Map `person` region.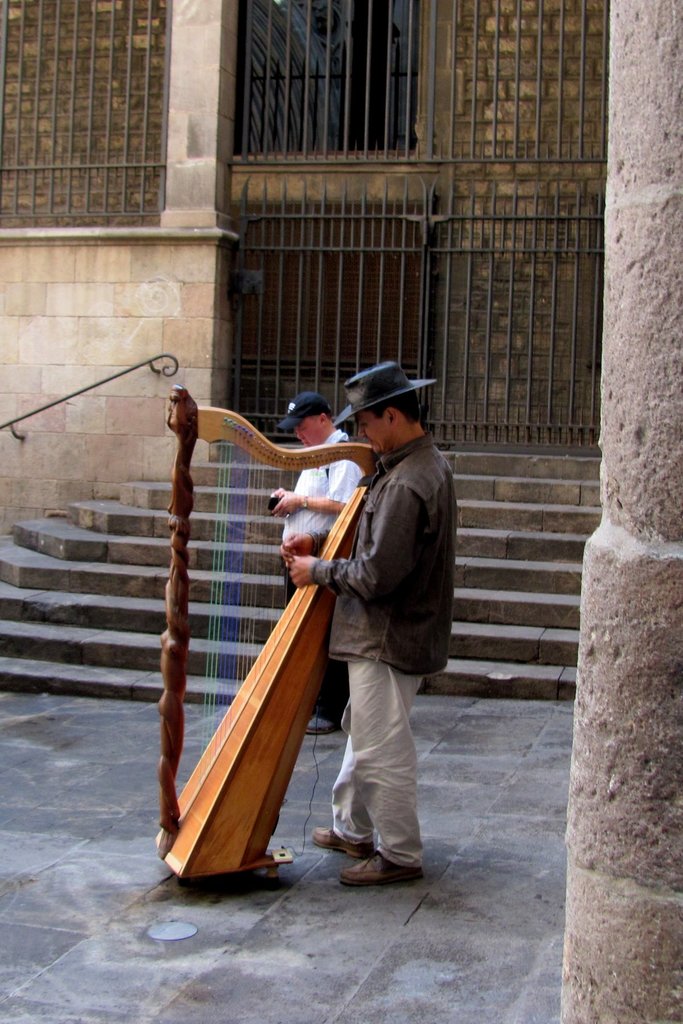
Mapped to select_region(268, 390, 347, 720).
